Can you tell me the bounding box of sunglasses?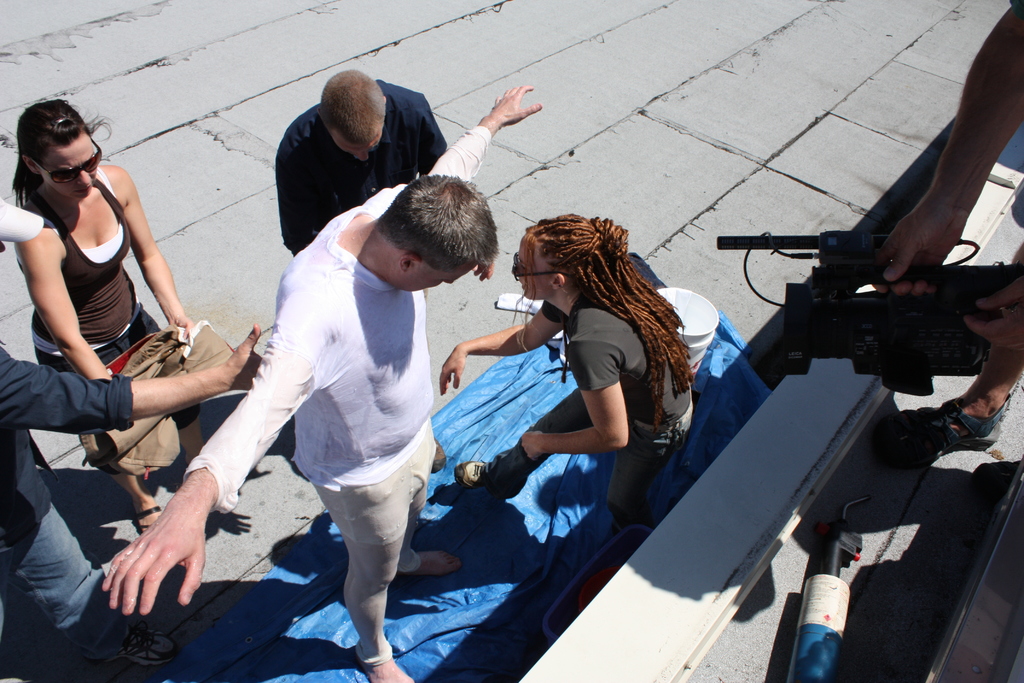
region(31, 141, 100, 182).
